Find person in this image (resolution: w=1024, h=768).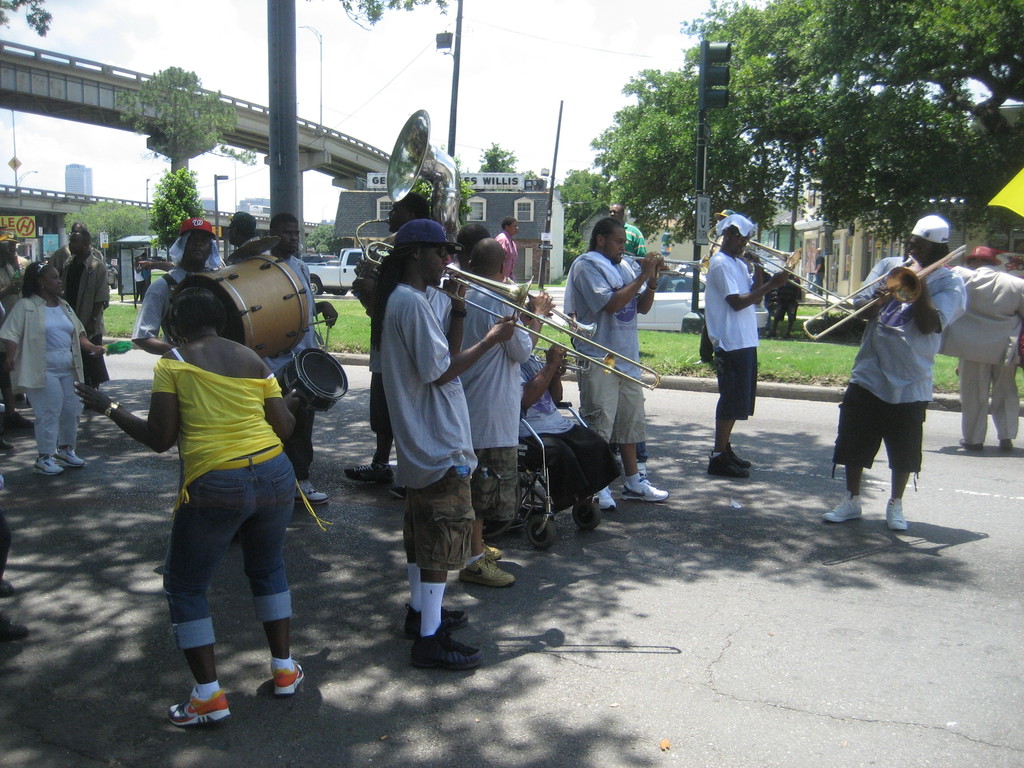
crop(485, 220, 531, 294).
